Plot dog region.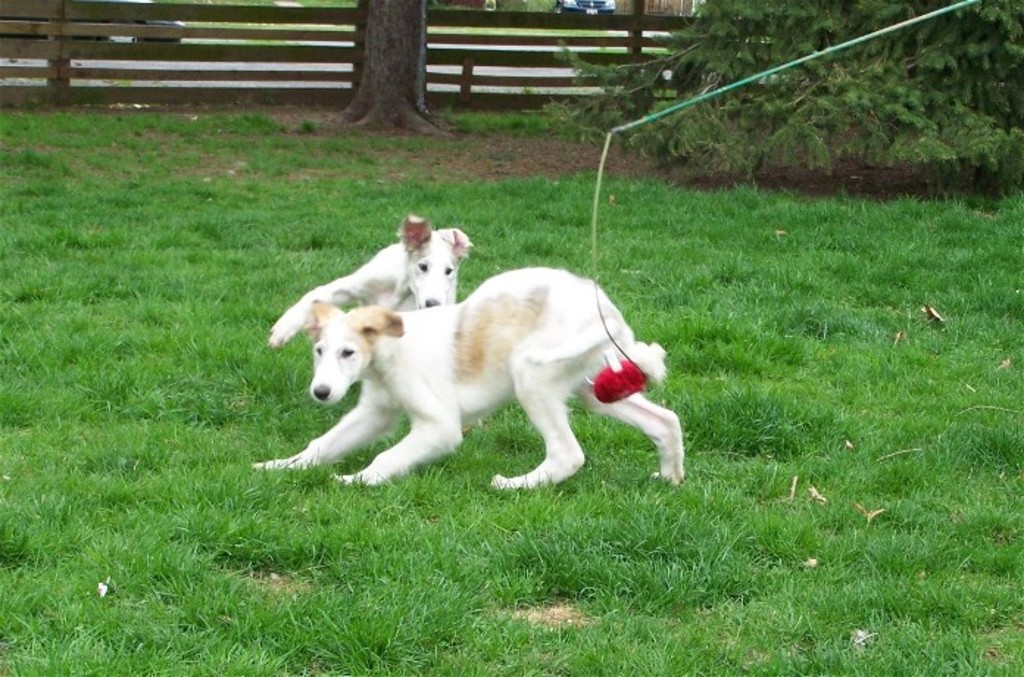
Plotted at 266/215/487/437.
